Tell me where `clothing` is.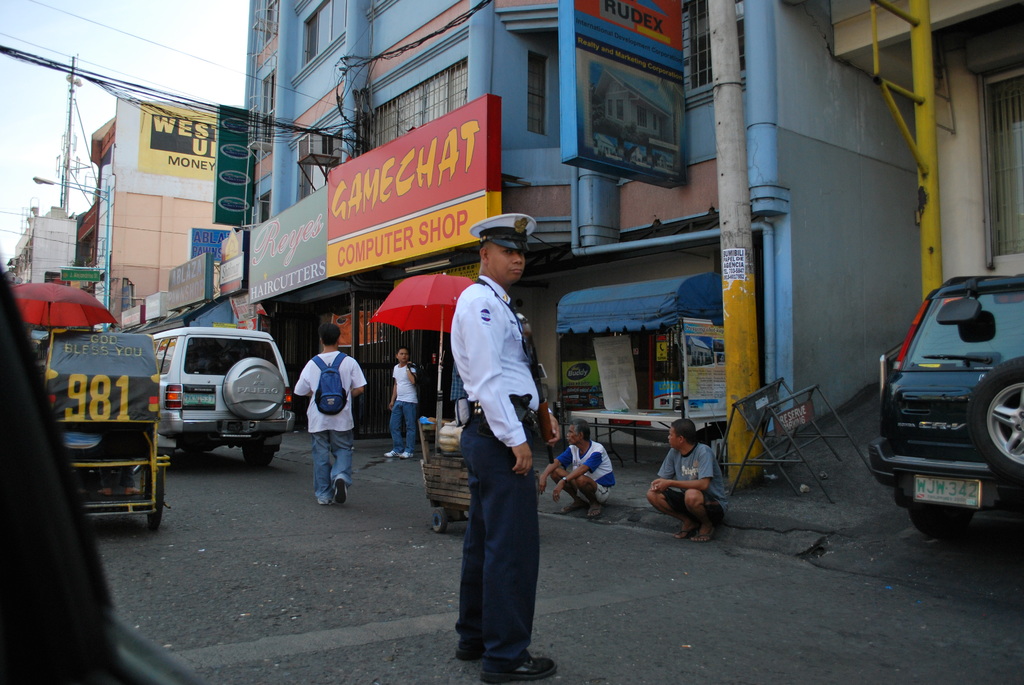
`clothing` is at [456, 414, 541, 672].
